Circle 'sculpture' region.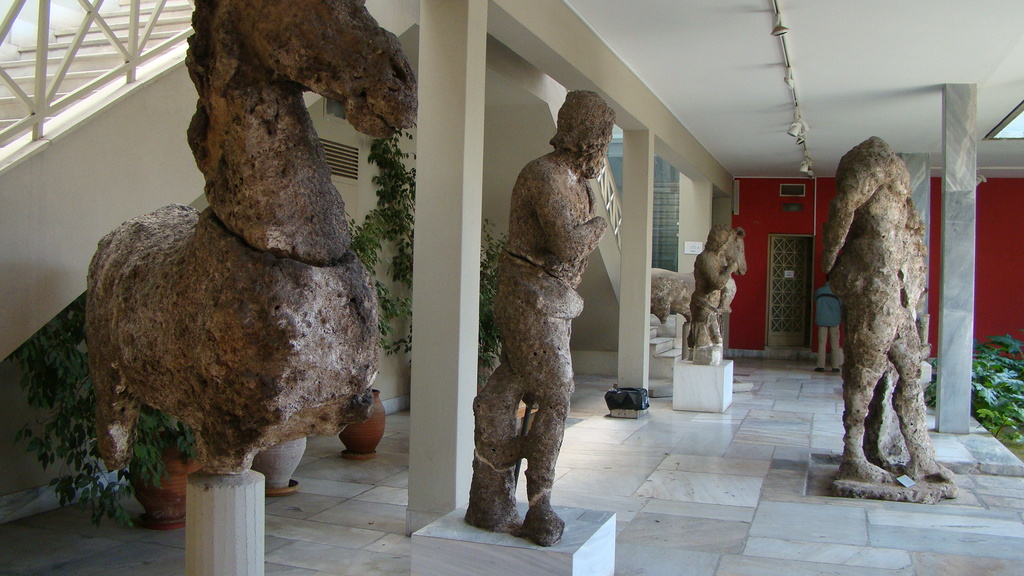
Region: {"x1": 85, "y1": 0, "x2": 416, "y2": 490}.
